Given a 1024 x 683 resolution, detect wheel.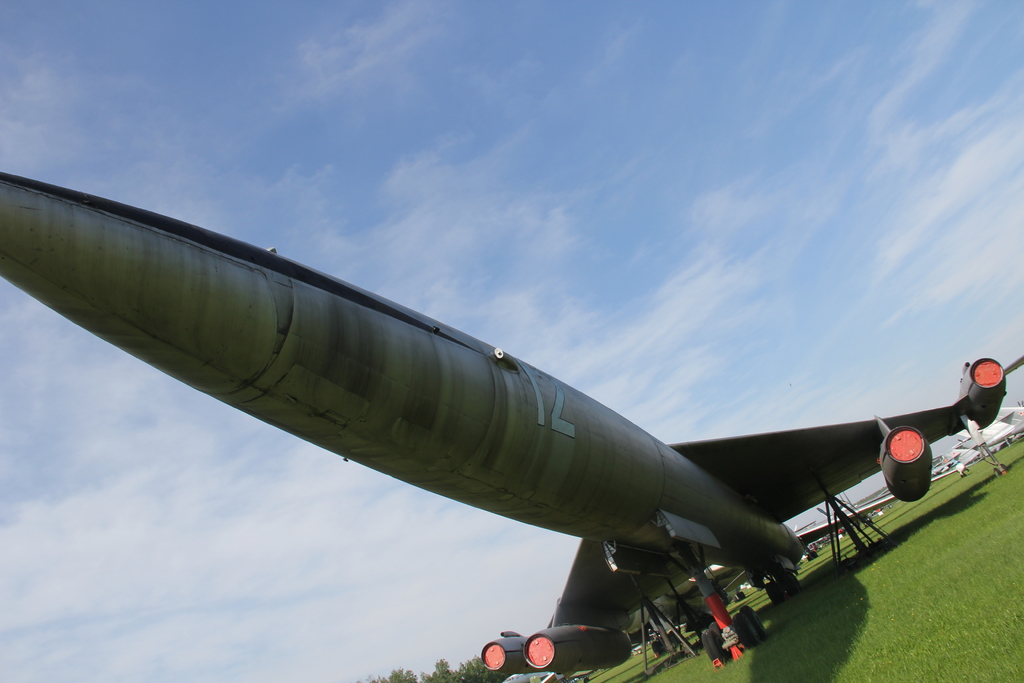
(left=995, top=468, right=1002, bottom=477).
